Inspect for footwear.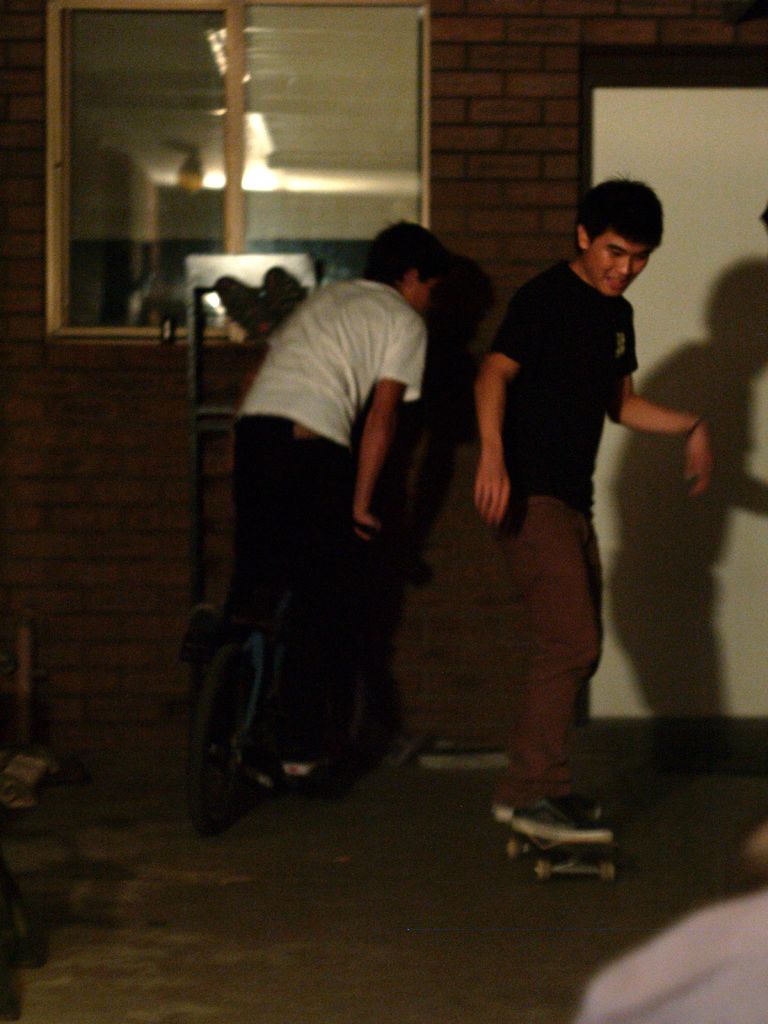
Inspection: [499, 796, 605, 830].
